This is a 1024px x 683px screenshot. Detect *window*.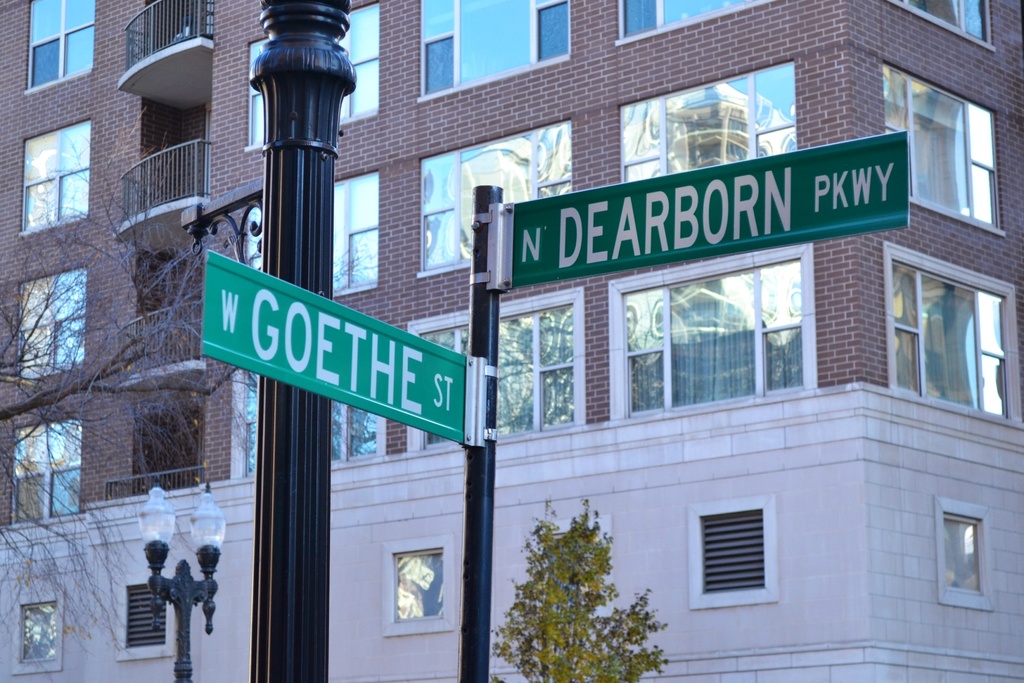
{"left": 886, "top": 66, "right": 1007, "bottom": 248}.
